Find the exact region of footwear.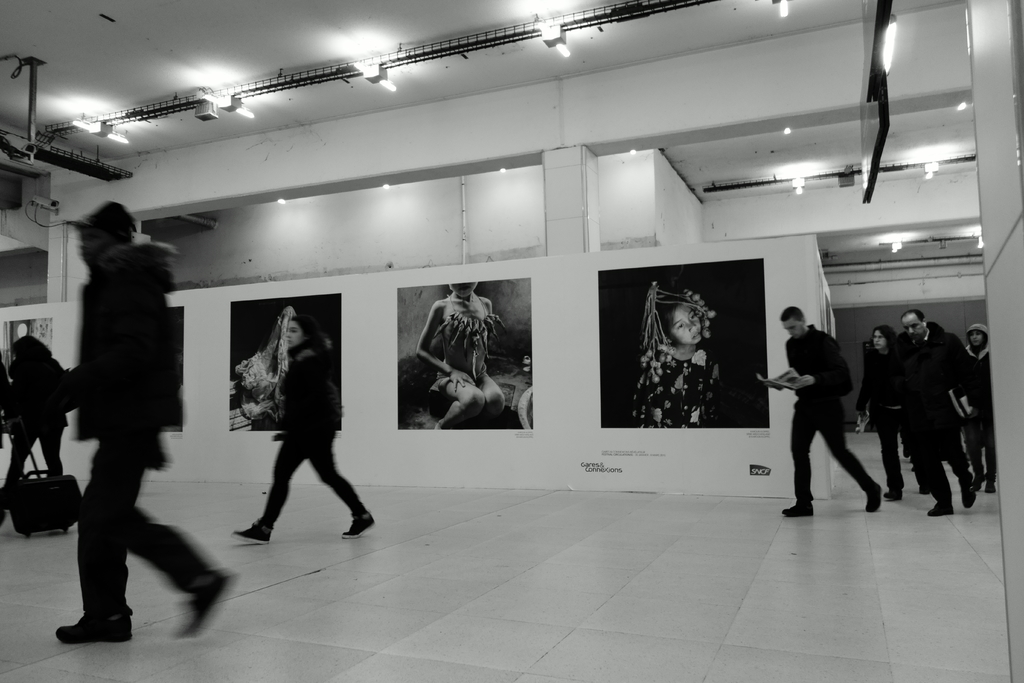
Exact region: (982, 477, 995, 494).
